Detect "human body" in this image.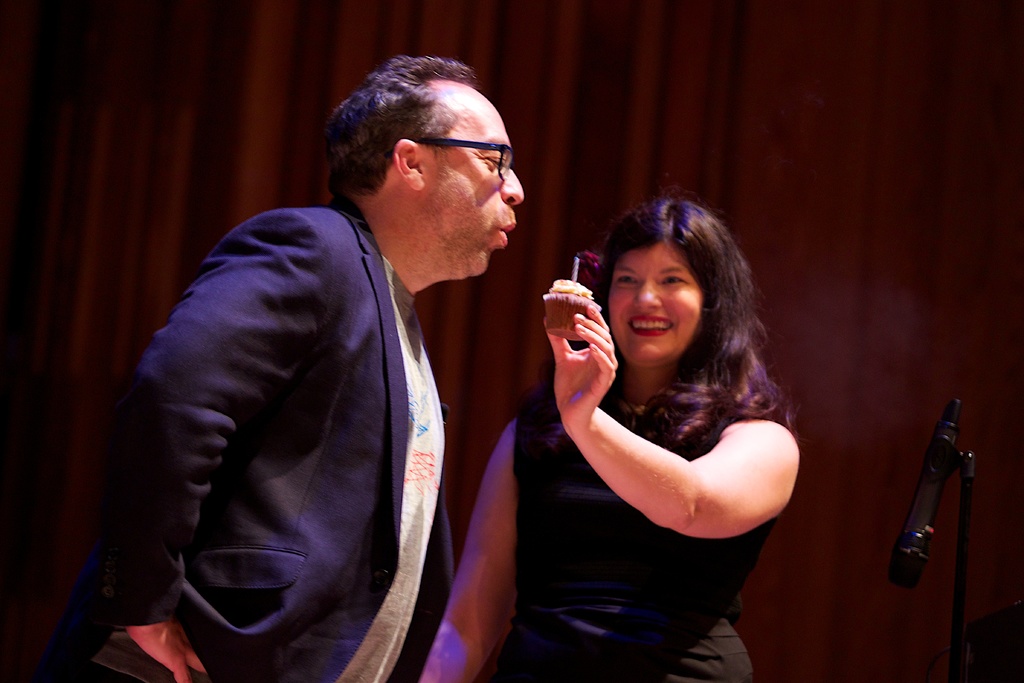
Detection: (left=511, top=201, right=833, bottom=652).
